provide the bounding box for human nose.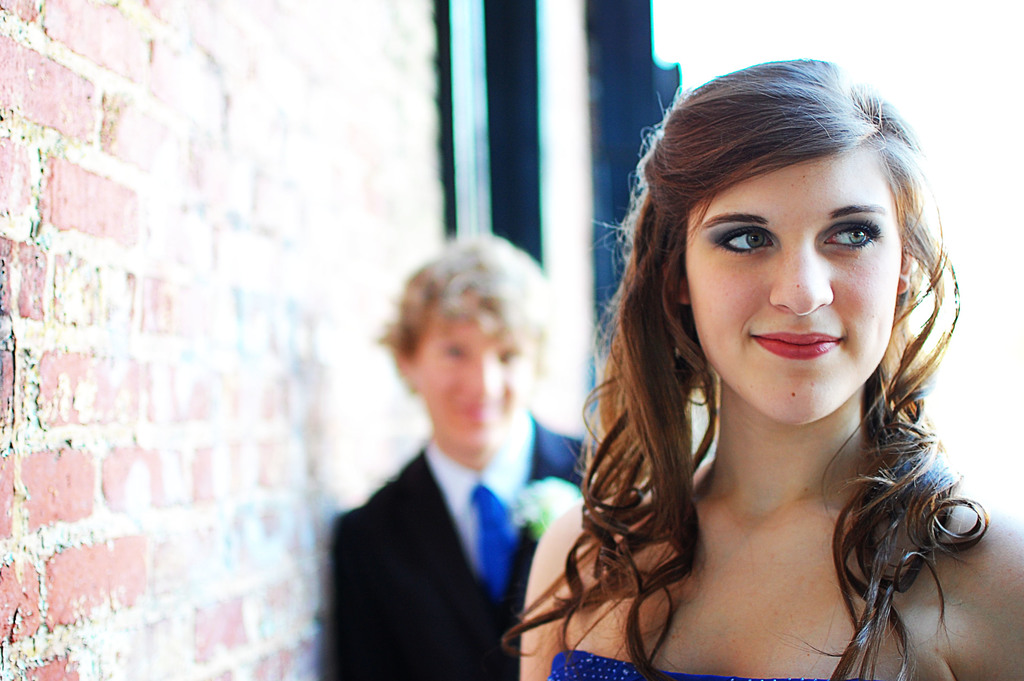
crop(463, 356, 509, 400).
